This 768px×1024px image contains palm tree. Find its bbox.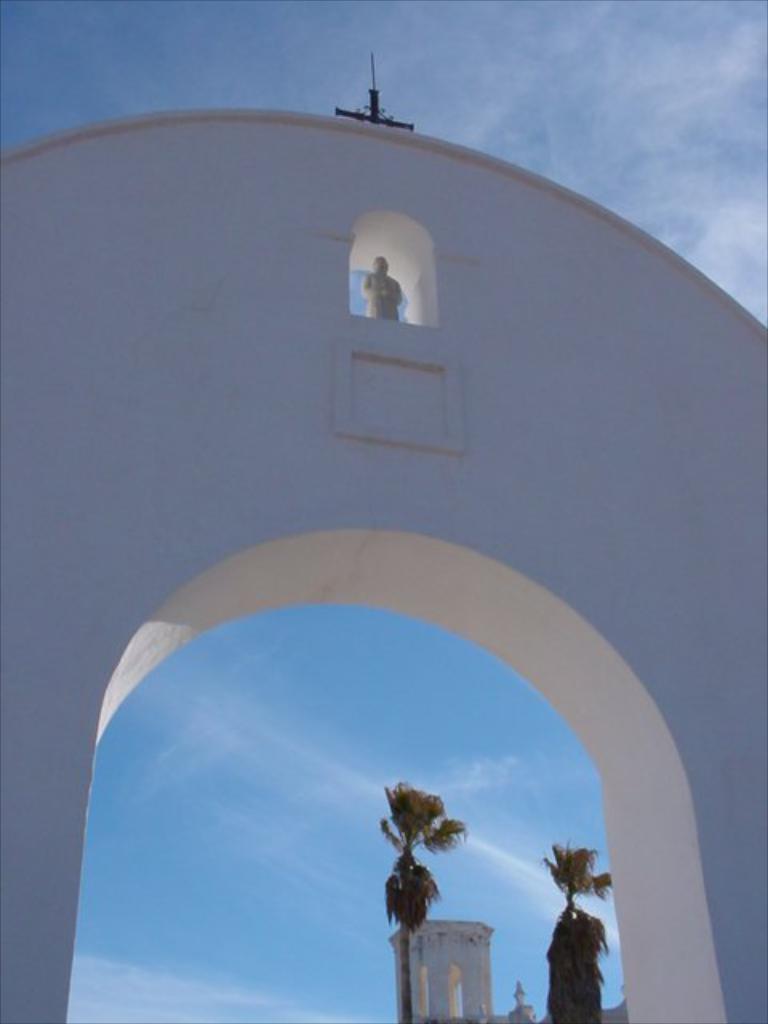
365, 773, 486, 992.
